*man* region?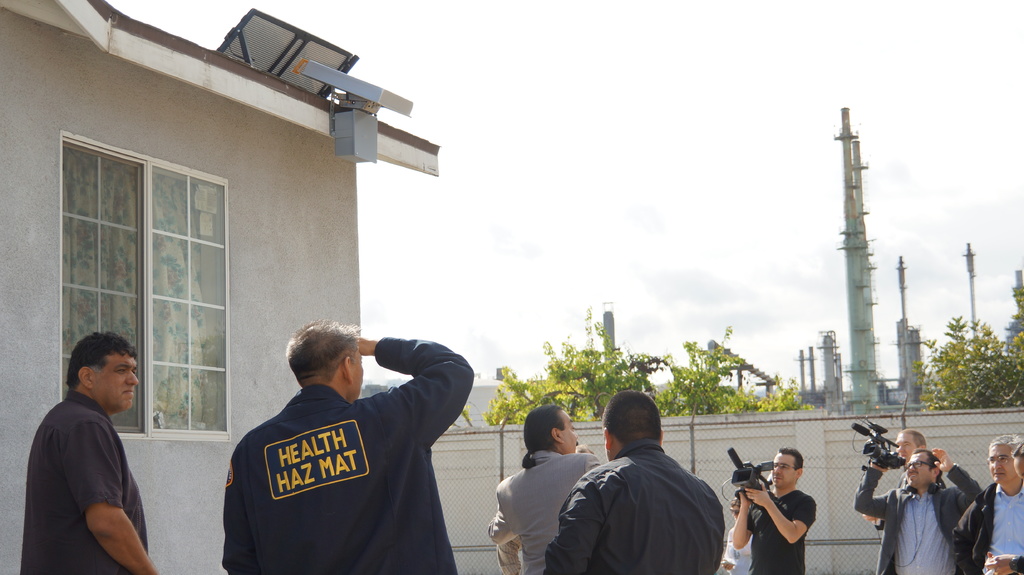
pyautogui.locateOnScreen(17, 329, 157, 574)
